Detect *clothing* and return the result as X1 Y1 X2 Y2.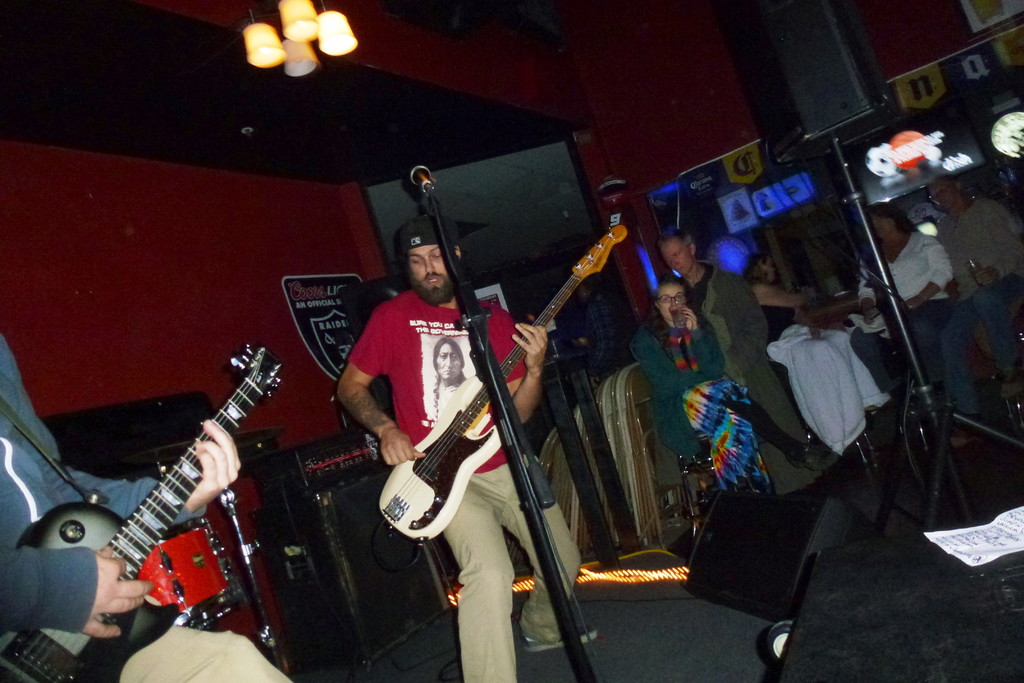
0 335 294 682.
